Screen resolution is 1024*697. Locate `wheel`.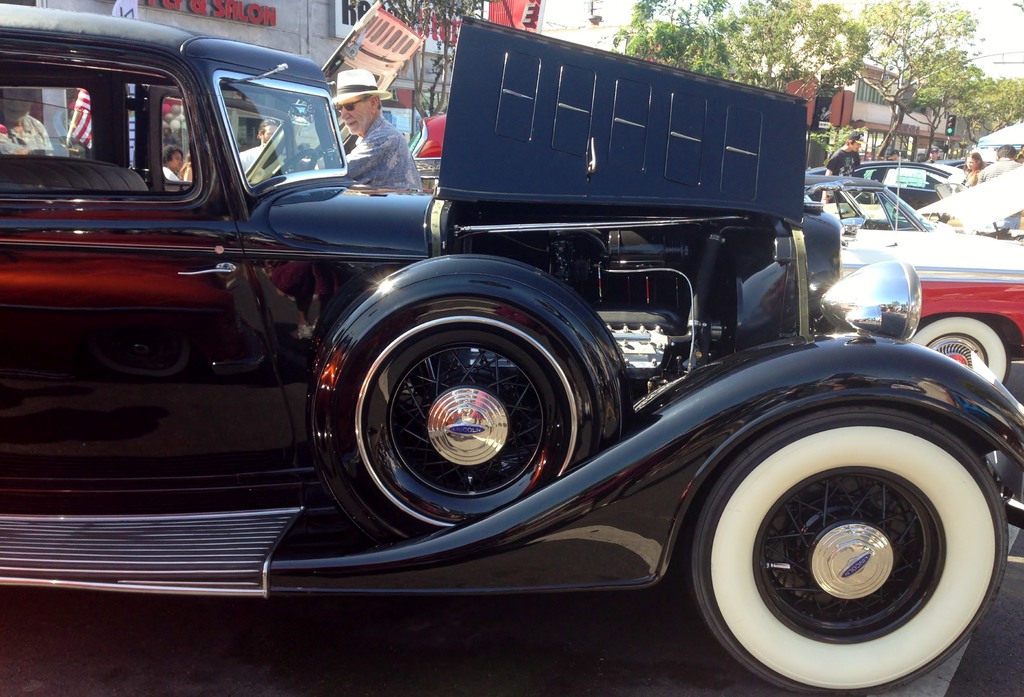
{"x1": 906, "y1": 307, "x2": 1011, "y2": 392}.
